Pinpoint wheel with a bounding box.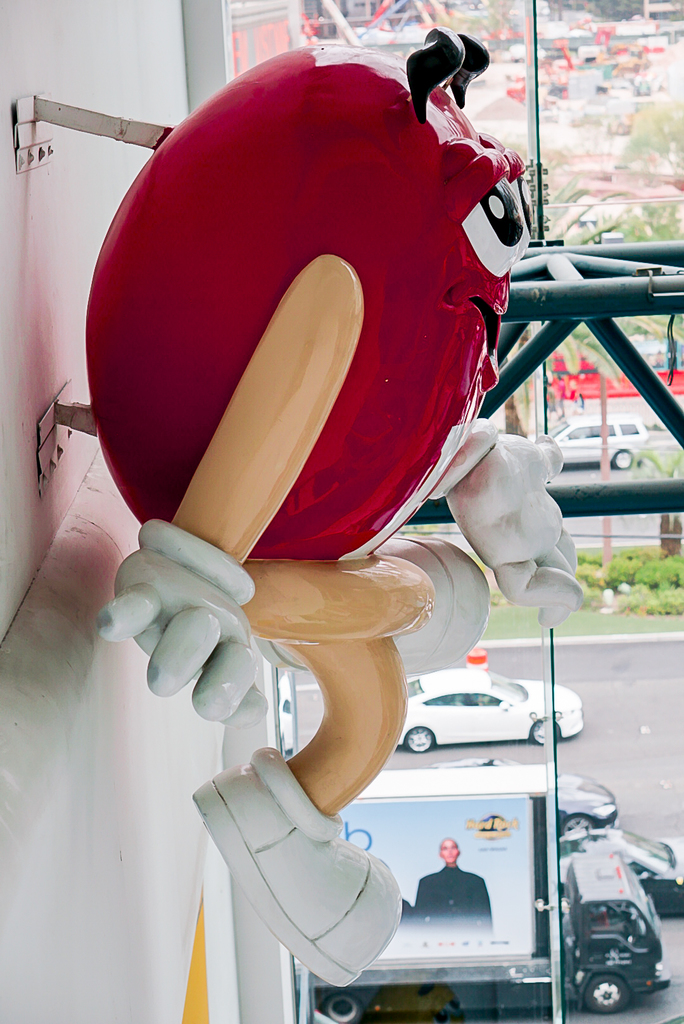
523:706:556:748.
